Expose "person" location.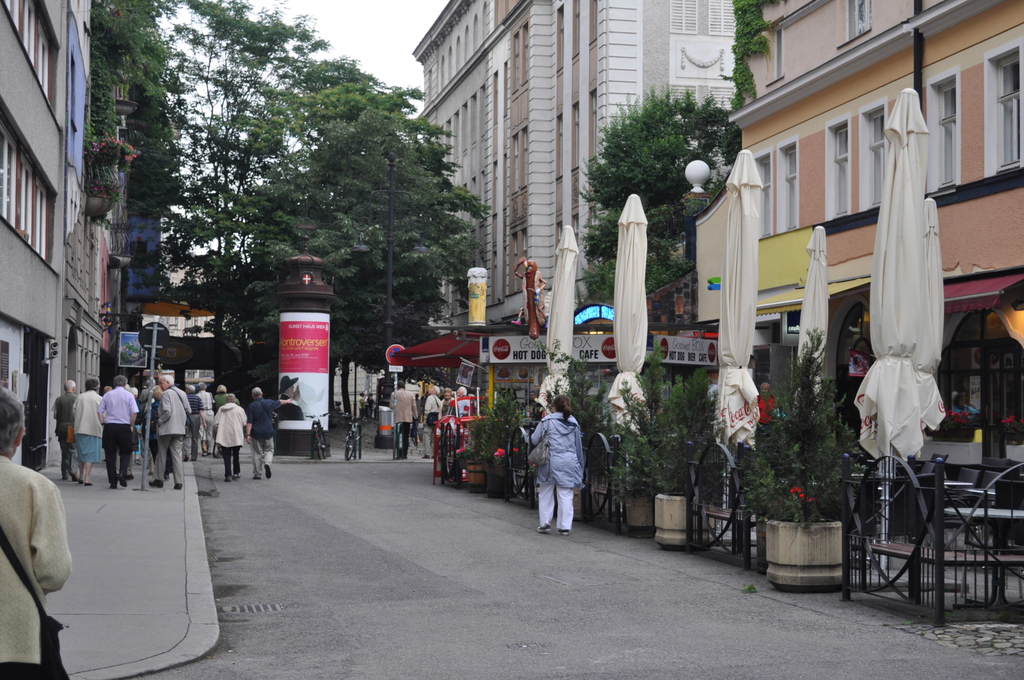
Exposed at [x1=754, y1=380, x2=775, y2=428].
